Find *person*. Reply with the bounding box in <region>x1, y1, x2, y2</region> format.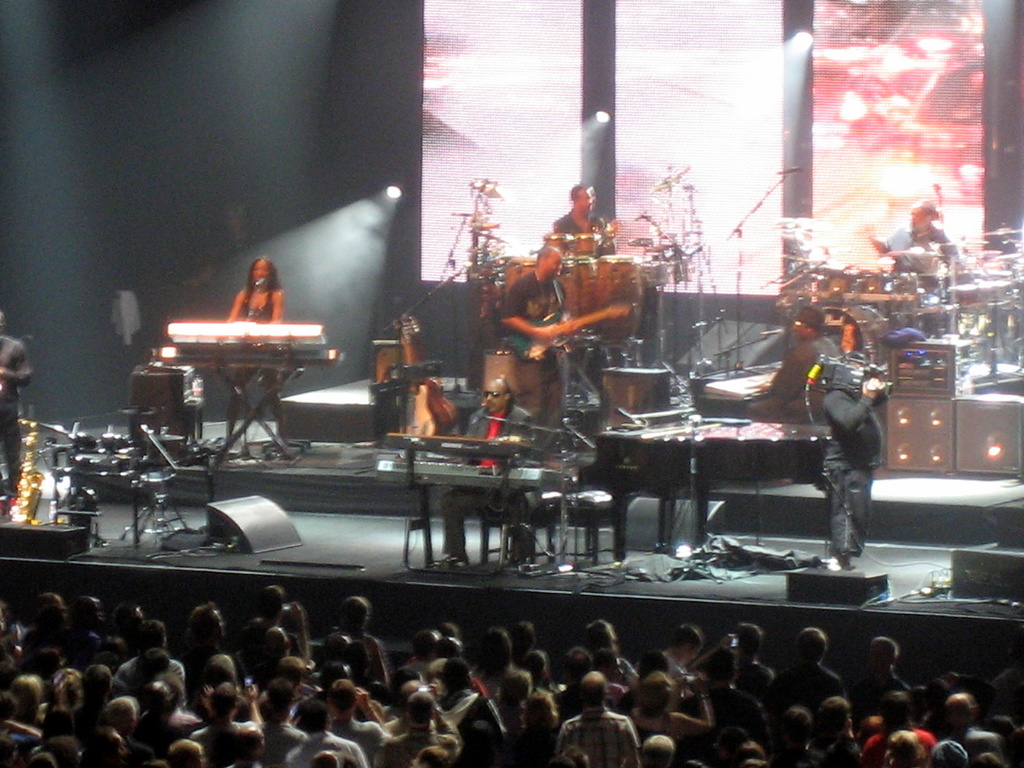
<region>220, 262, 281, 445</region>.
